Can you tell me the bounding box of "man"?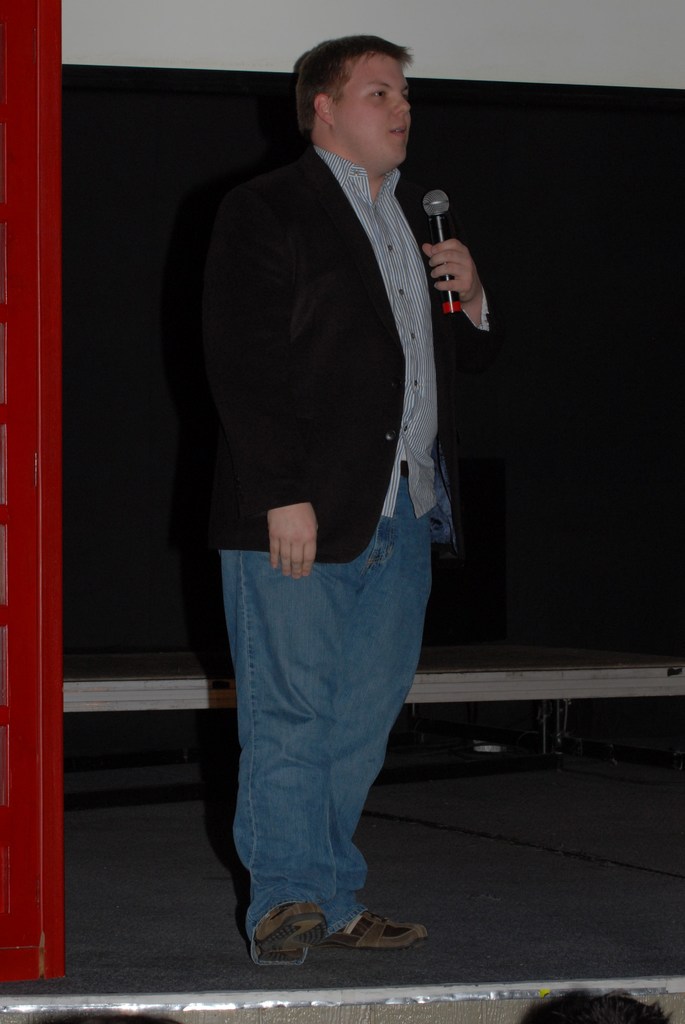
bbox=(163, 29, 494, 933).
